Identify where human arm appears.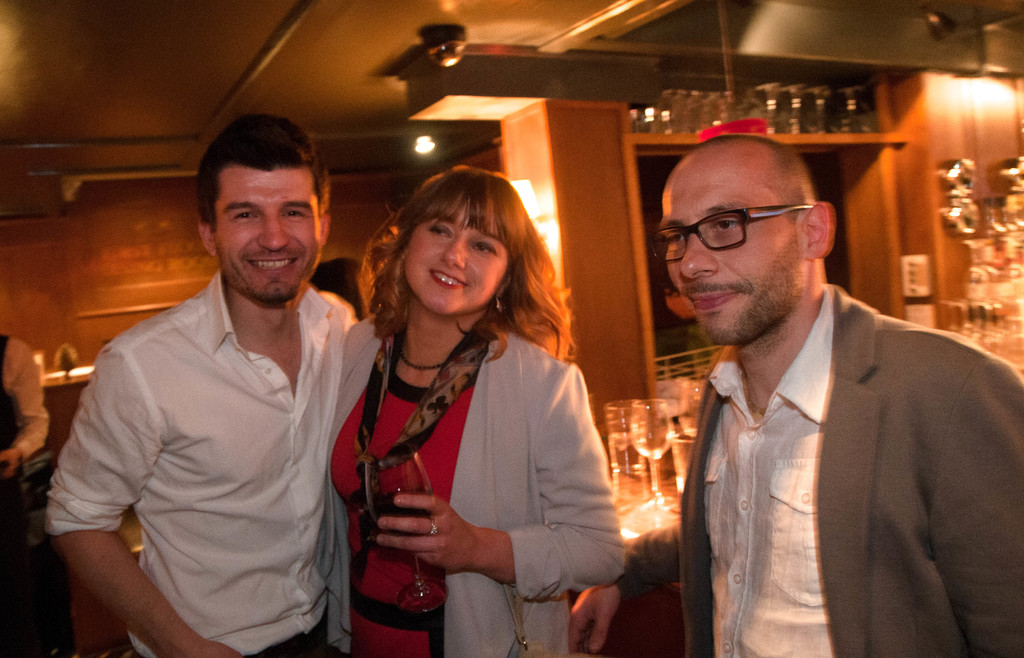
Appears at rect(374, 362, 629, 605).
